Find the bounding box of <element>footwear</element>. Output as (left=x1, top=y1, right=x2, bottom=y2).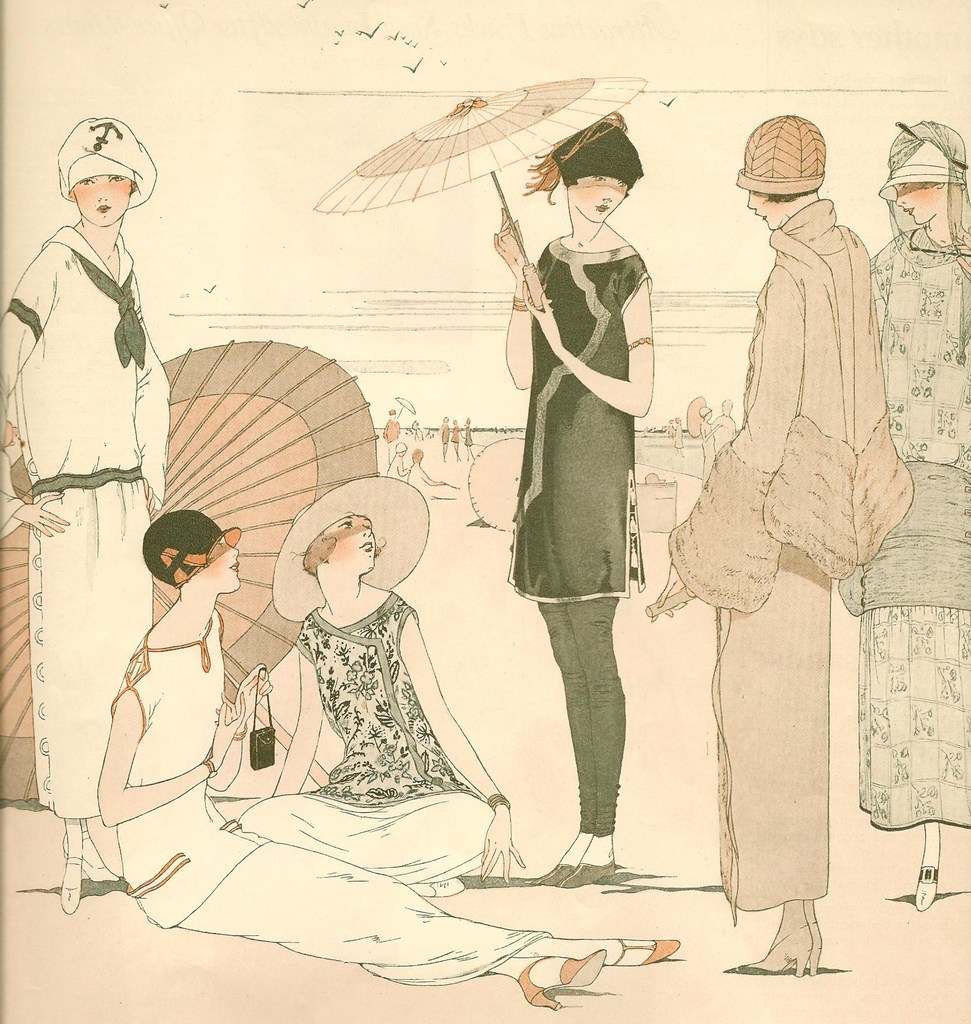
(left=518, top=865, right=572, bottom=883).
